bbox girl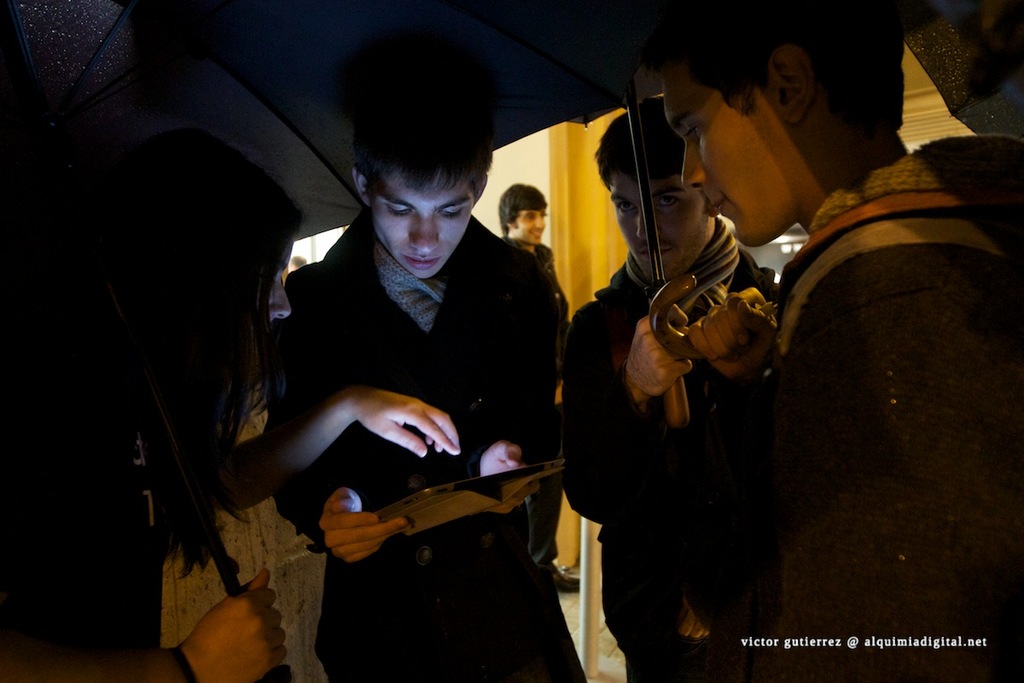
detection(0, 128, 464, 682)
